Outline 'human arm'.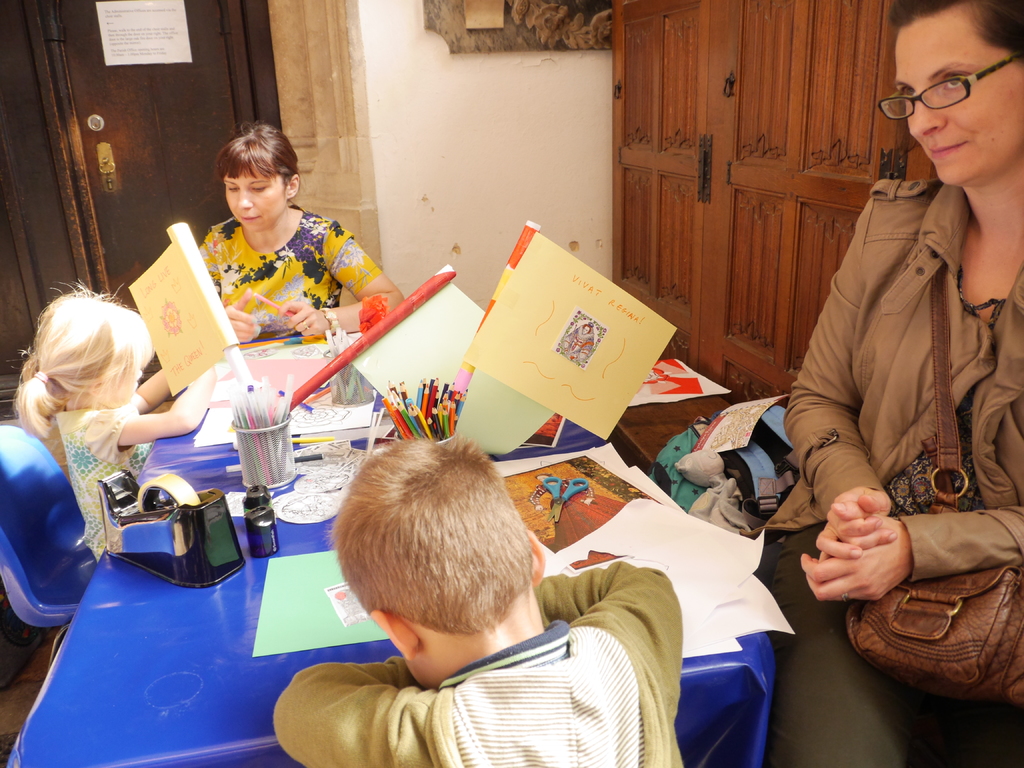
Outline: {"x1": 774, "y1": 194, "x2": 895, "y2": 563}.
